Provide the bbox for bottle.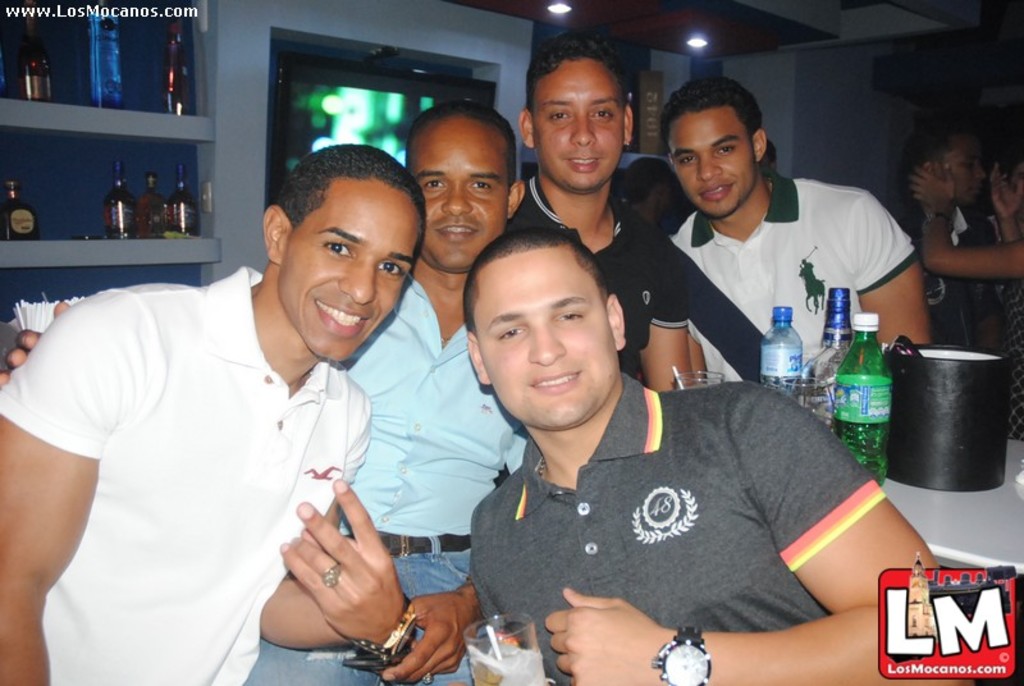
3/183/37/246.
